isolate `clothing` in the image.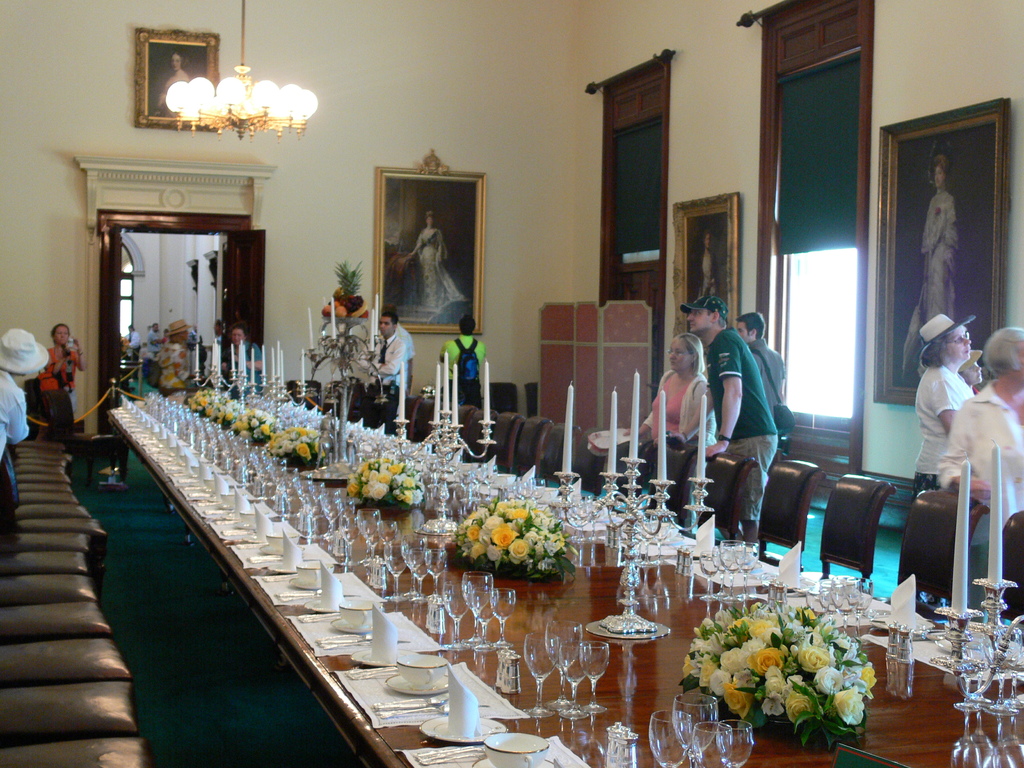
Isolated region: 126:331:141:366.
